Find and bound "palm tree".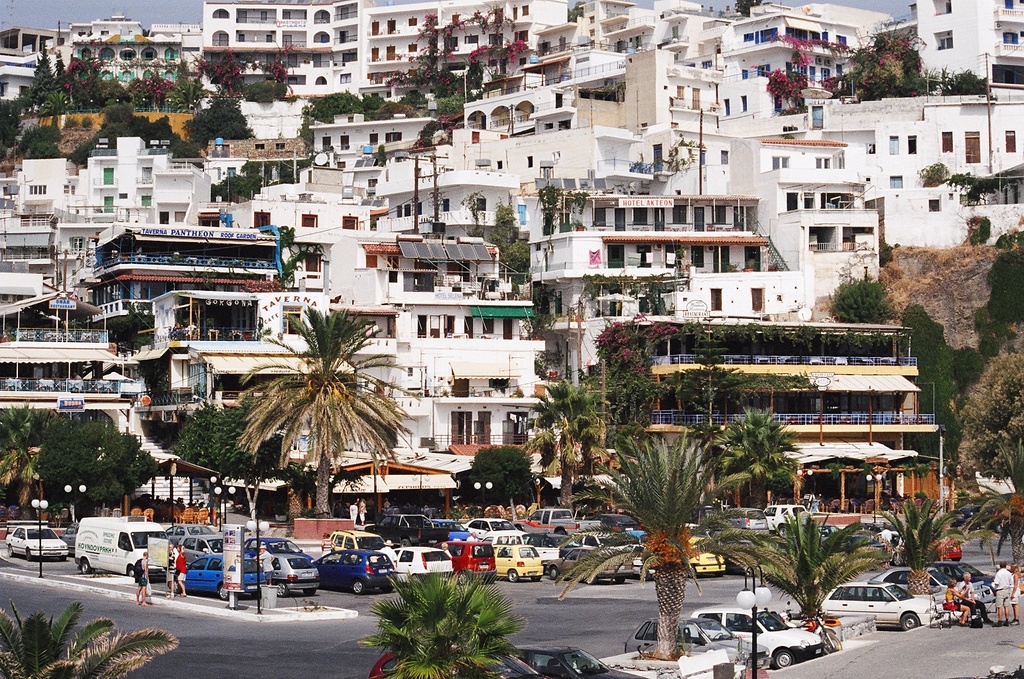
Bound: rect(554, 427, 761, 659).
